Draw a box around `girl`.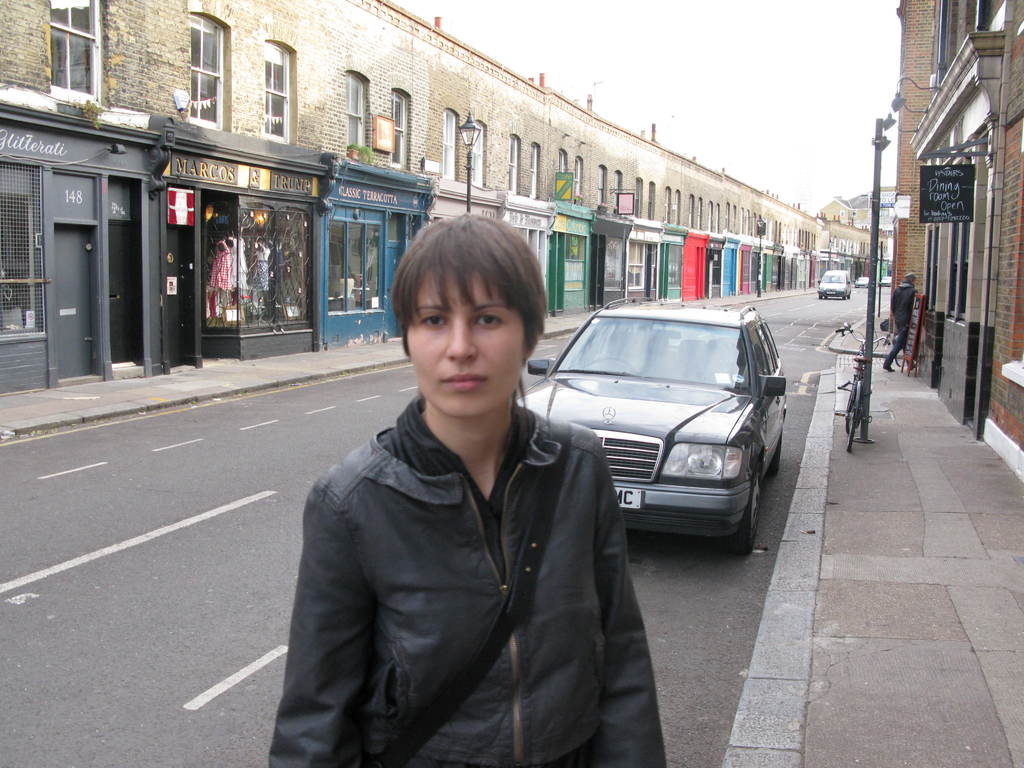
x1=262, y1=208, x2=671, y2=767.
